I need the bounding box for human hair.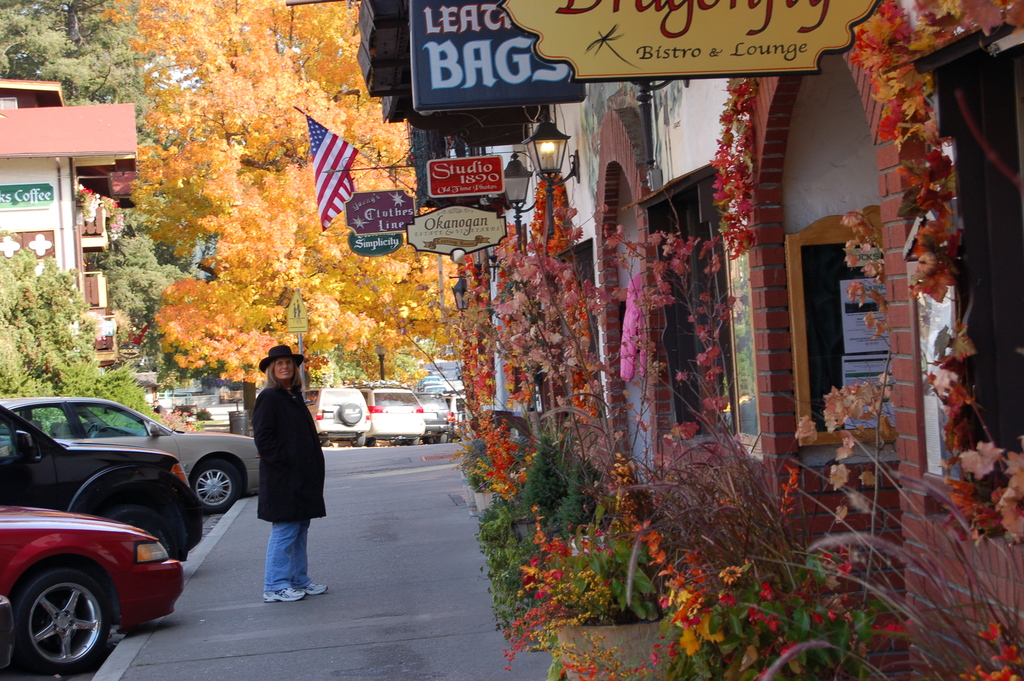
Here it is: [left=260, top=359, right=279, bottom=388].
